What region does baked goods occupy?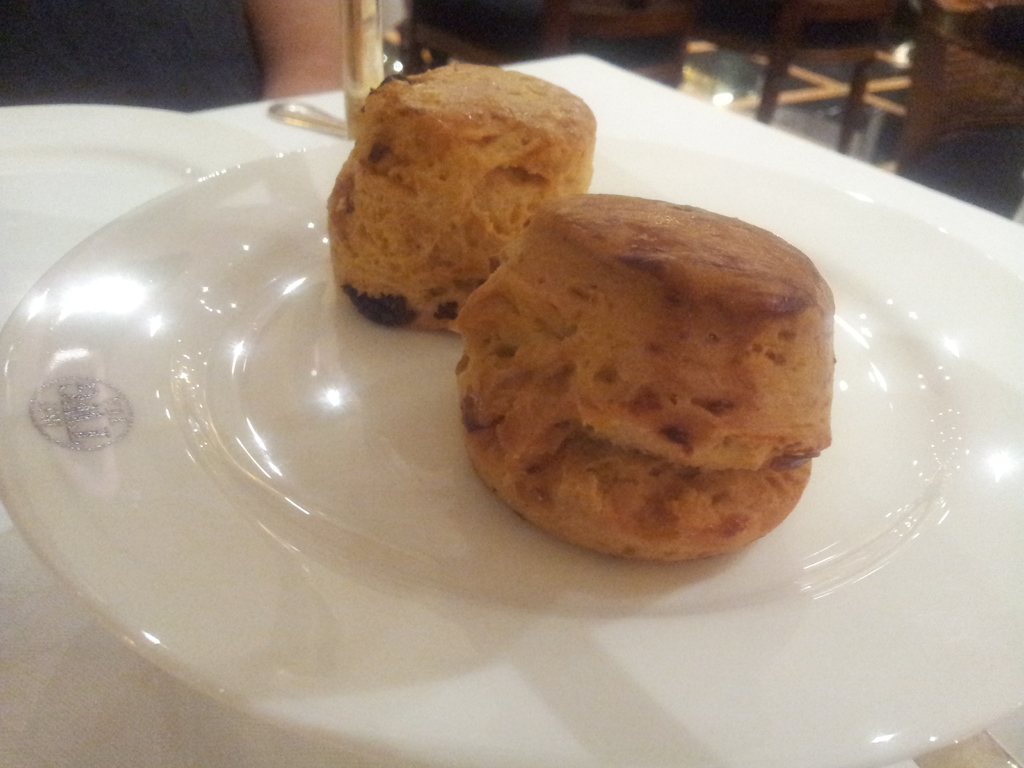
box=[443, 196, 839, 567].
